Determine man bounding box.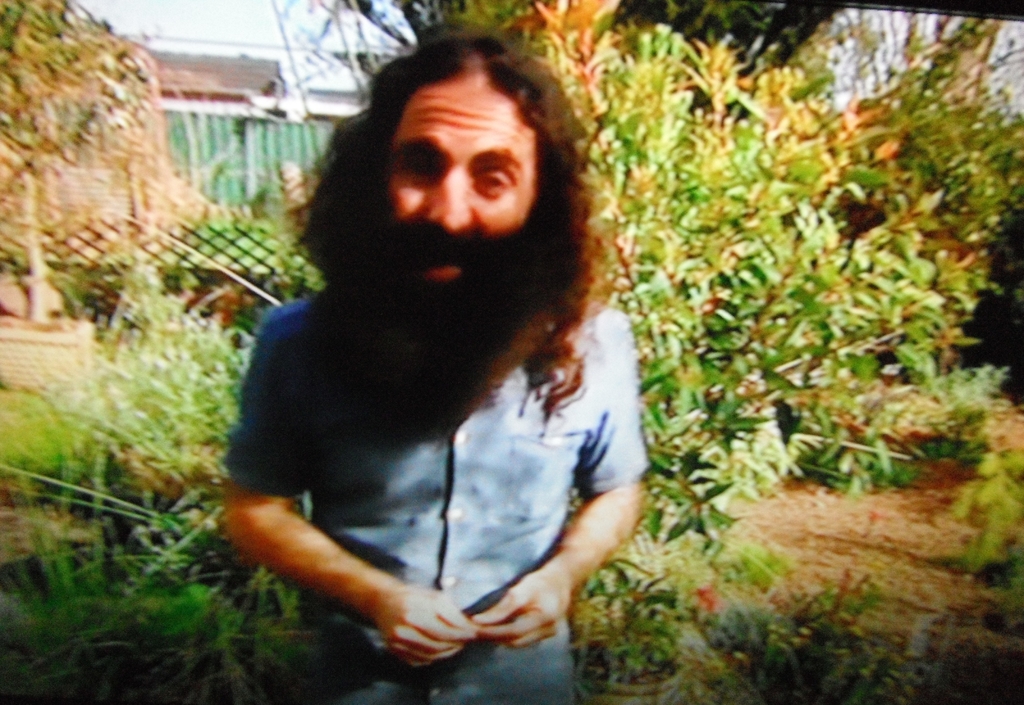
Determined: <region>216, 13, 650, 704</region>.
